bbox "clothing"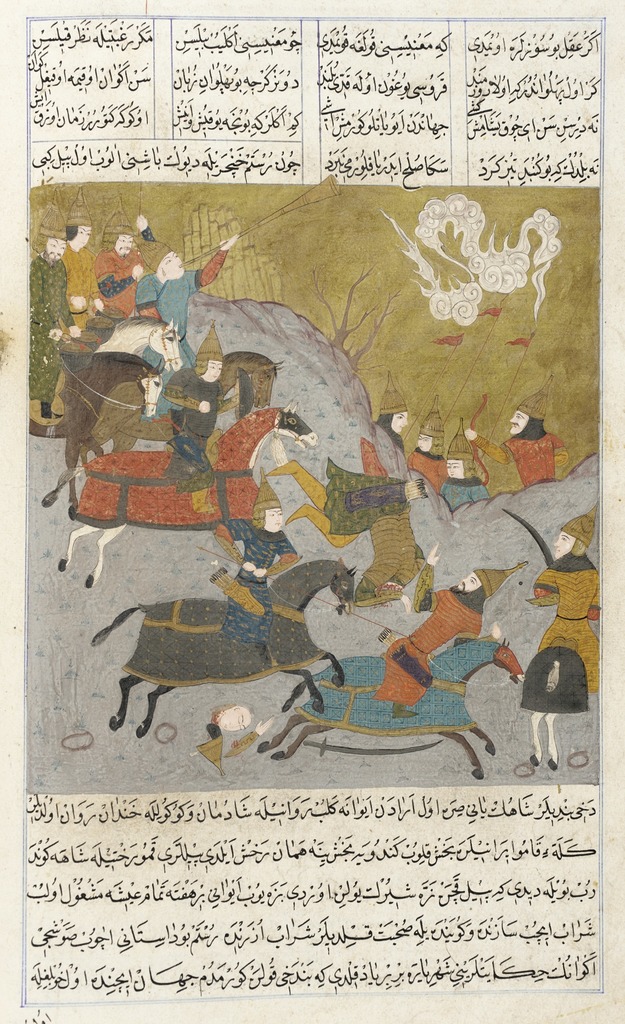
(x1=101, y1=250, x2=146, y2=316)
